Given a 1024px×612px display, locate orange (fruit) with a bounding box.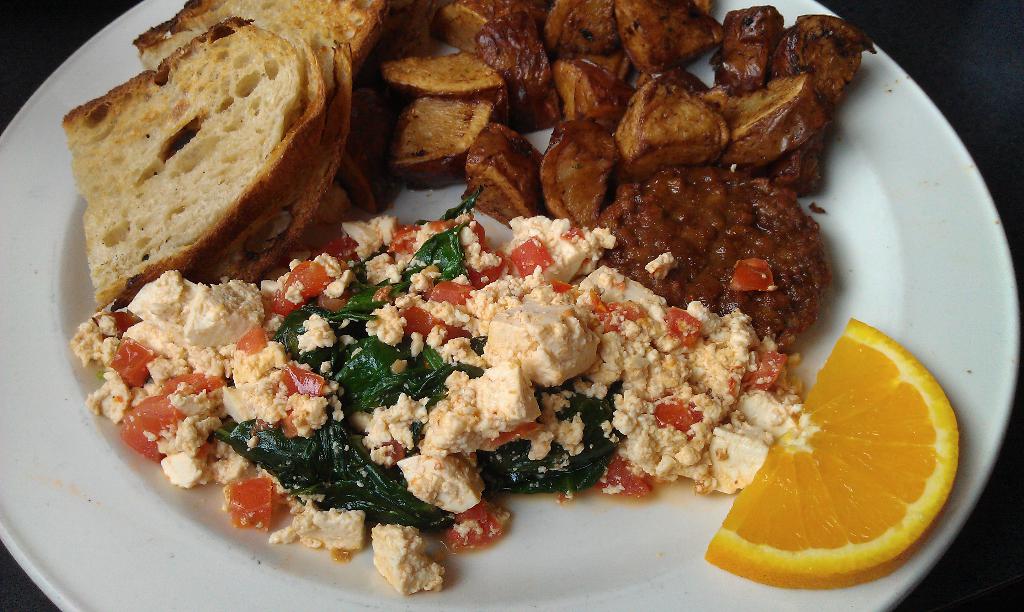
Located: x1=703, y1=321, x2=957, y2=590.
